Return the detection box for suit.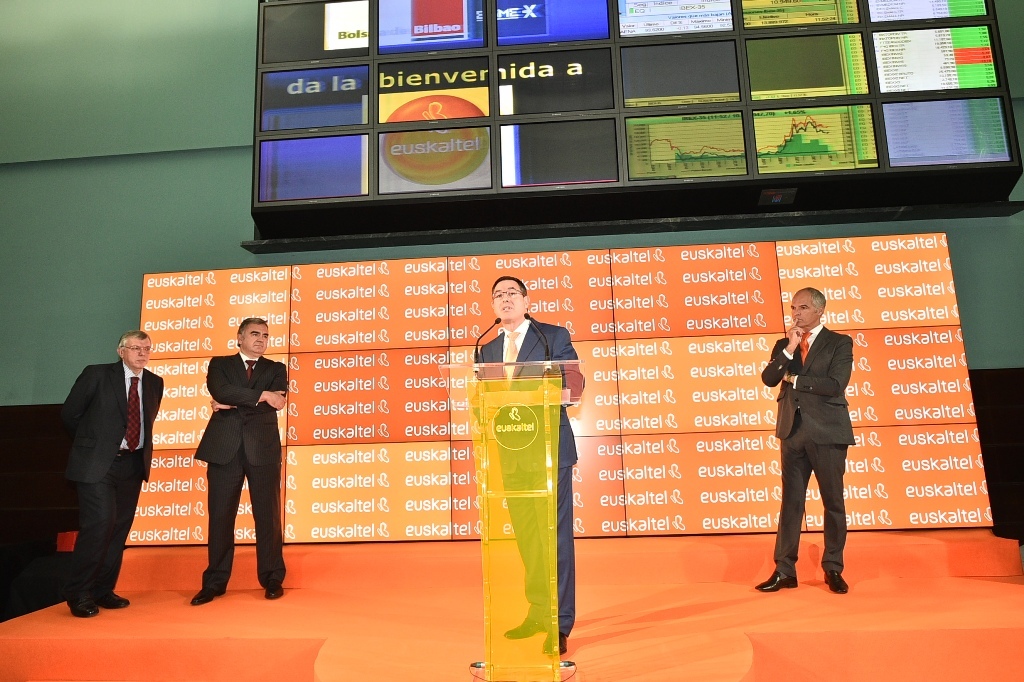
(51,354,162,604).
